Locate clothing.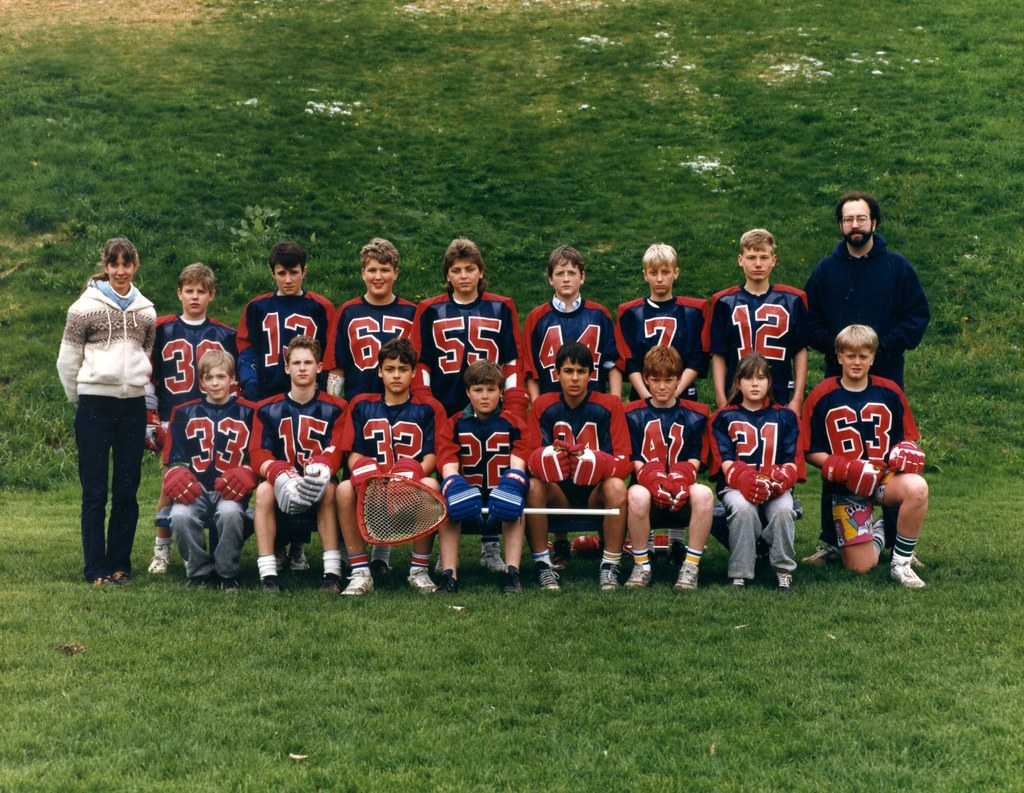
Bounding box: rect(444, 403, 533, 523).
